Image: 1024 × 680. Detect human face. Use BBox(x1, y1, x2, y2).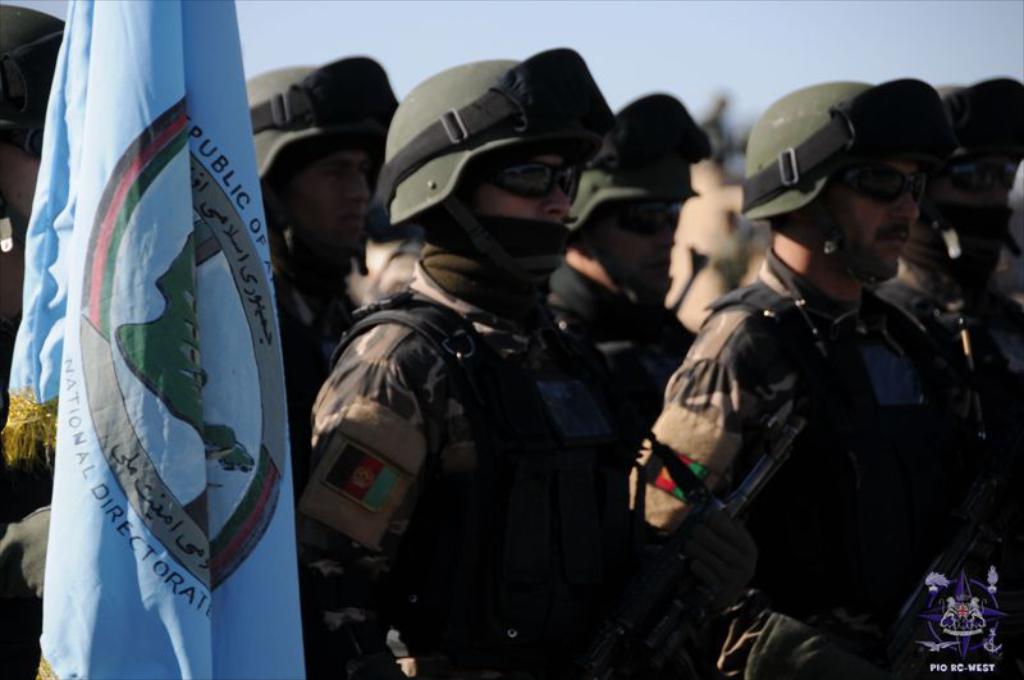
BBox(822, 163, 922, 279).
